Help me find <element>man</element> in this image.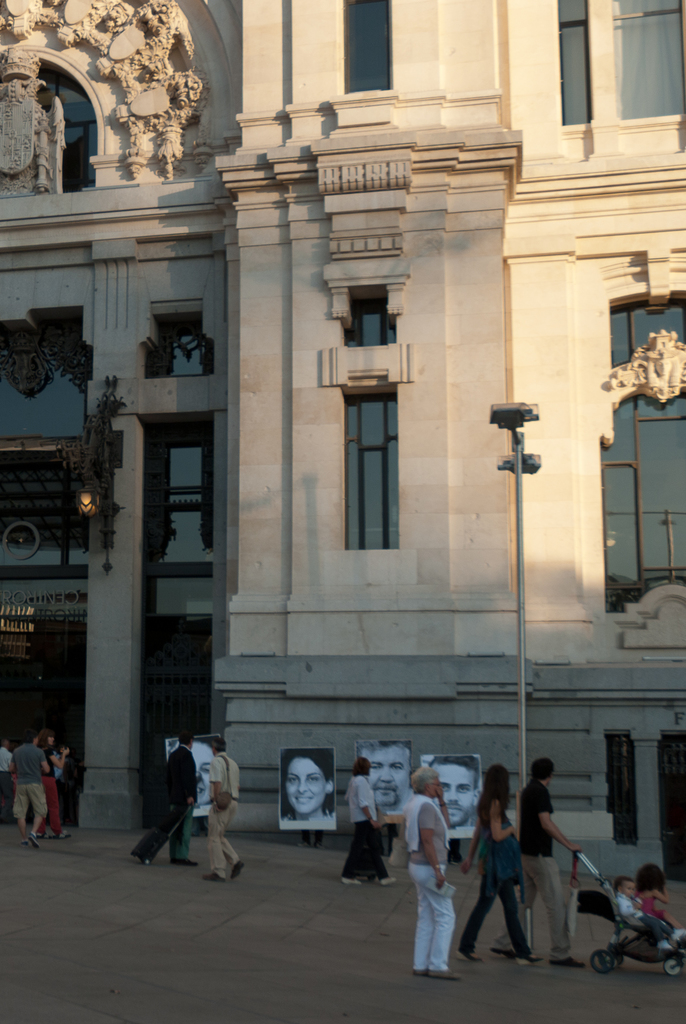
Found it: (left=425, top=753, right=483, bottom=825).
